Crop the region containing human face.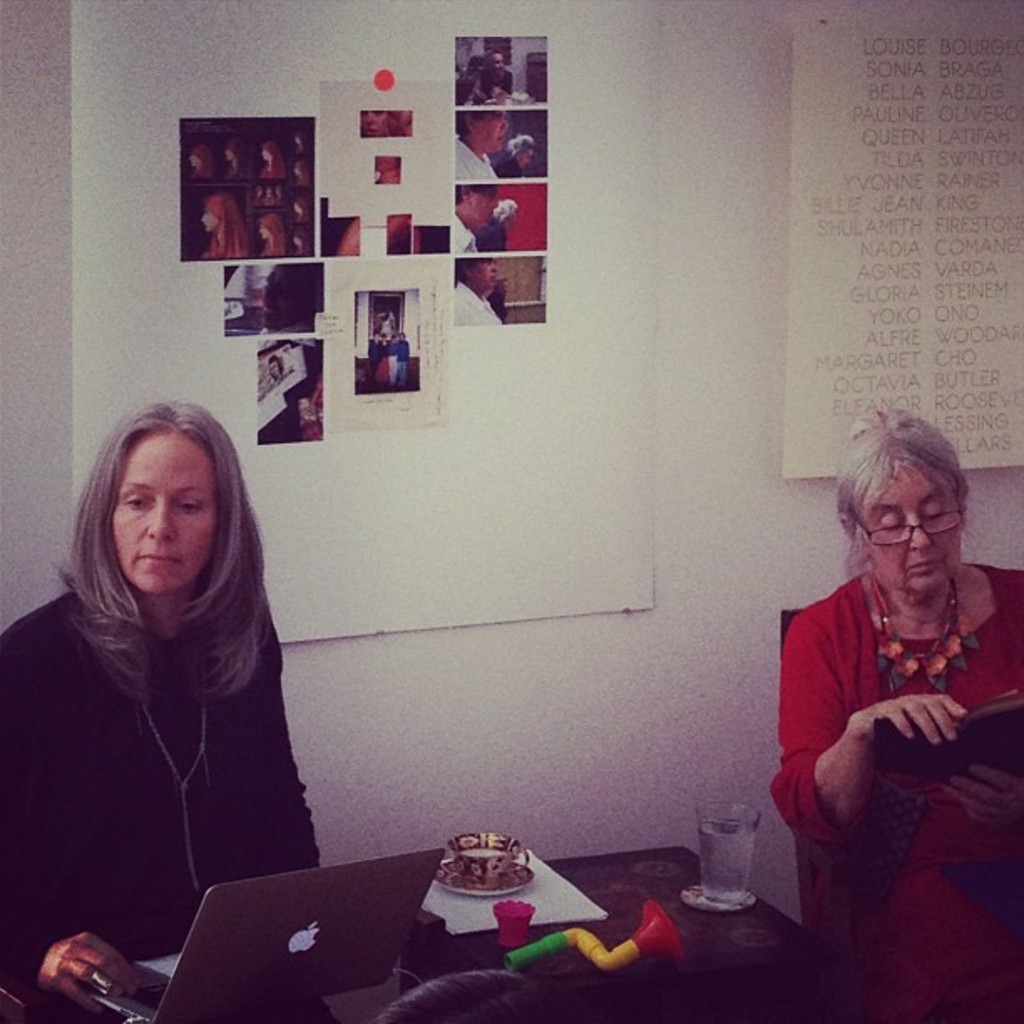
Crop region: x1=474, y1=191, x2=500, y2=223.
